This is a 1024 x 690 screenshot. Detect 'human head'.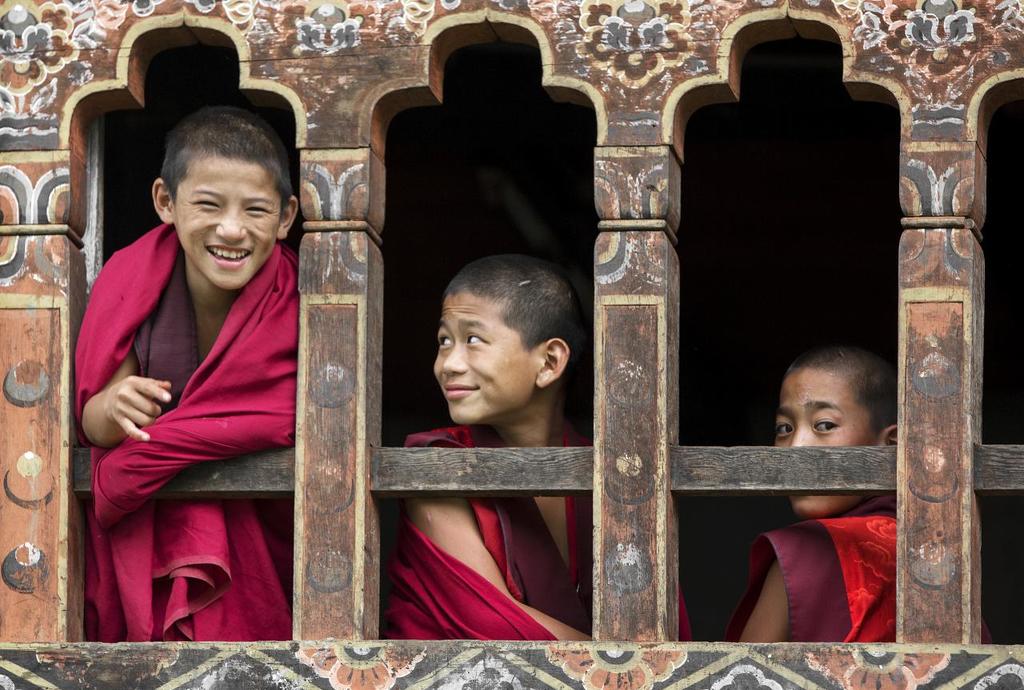
l=774, t=345, r=898, b=520.
